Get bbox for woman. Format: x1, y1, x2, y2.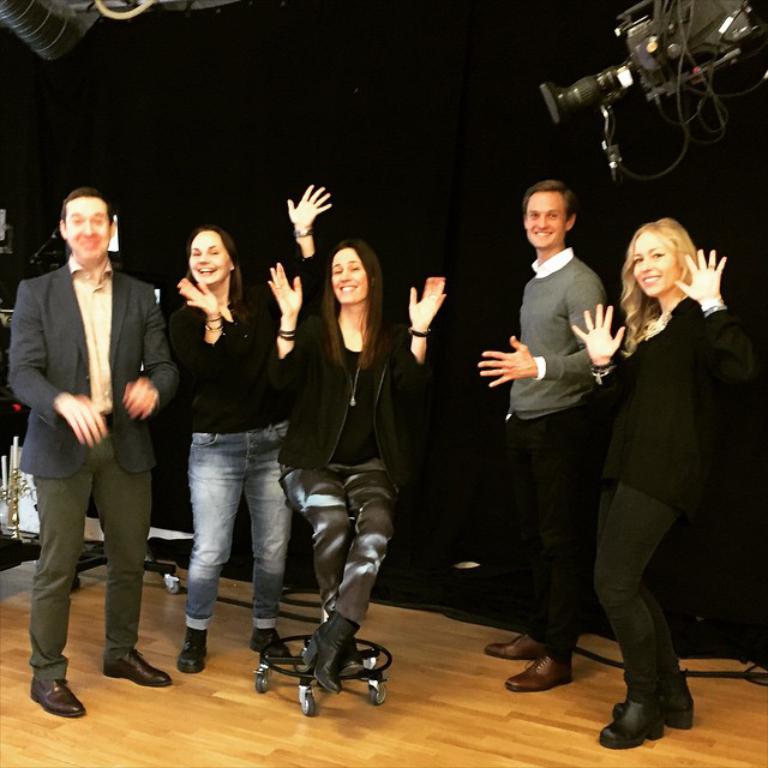
562, 192, 734, 725.
